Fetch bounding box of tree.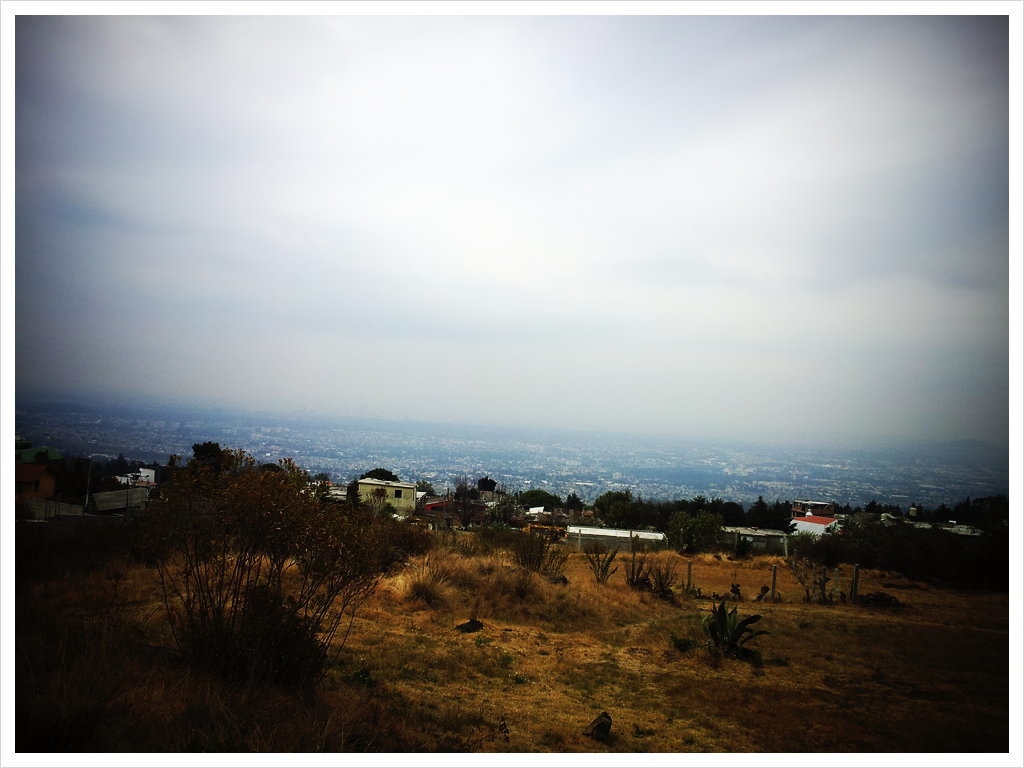
Bbox: 456:478:474:502.
